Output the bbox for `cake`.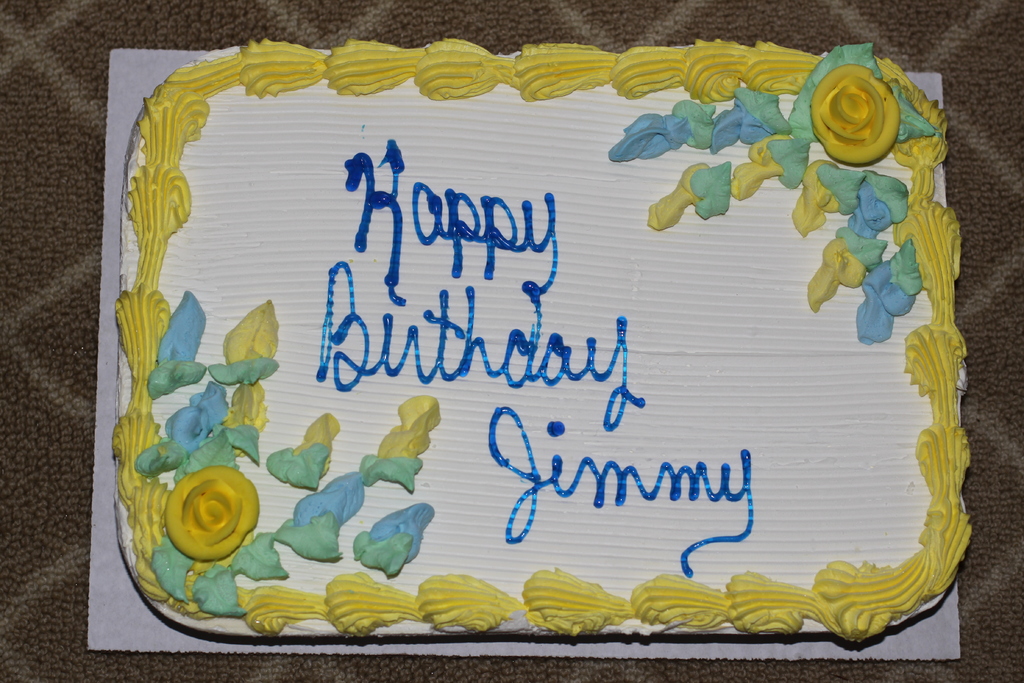
pyautogui.locateOnScreen(113, 37, 967, 648).
